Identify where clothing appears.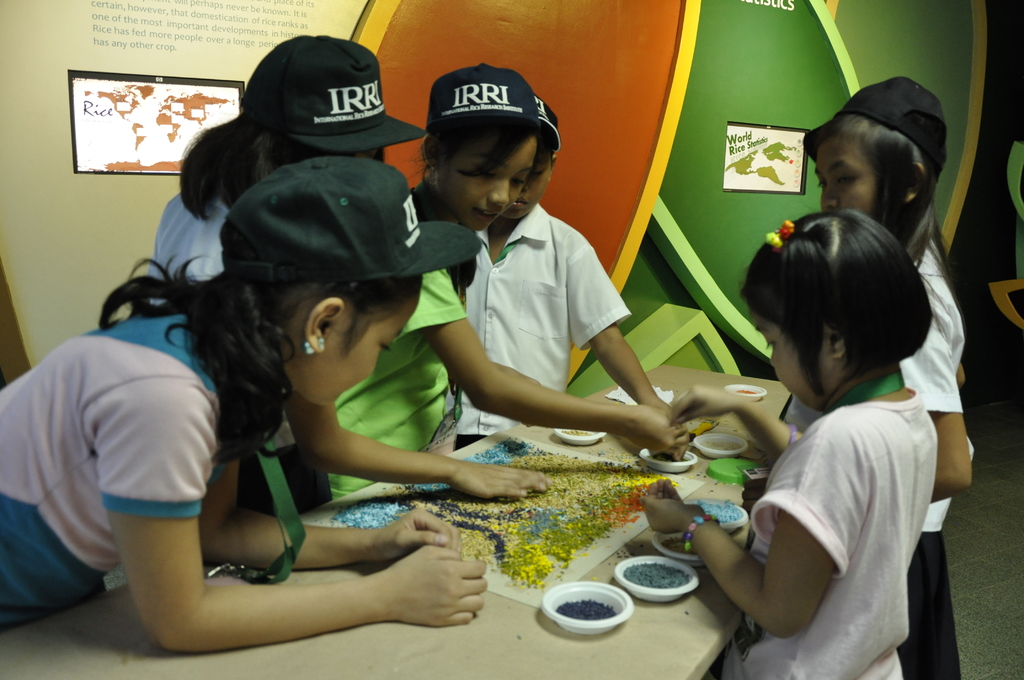
Appears at (left=151, top=190, right=227, bottom=298).
